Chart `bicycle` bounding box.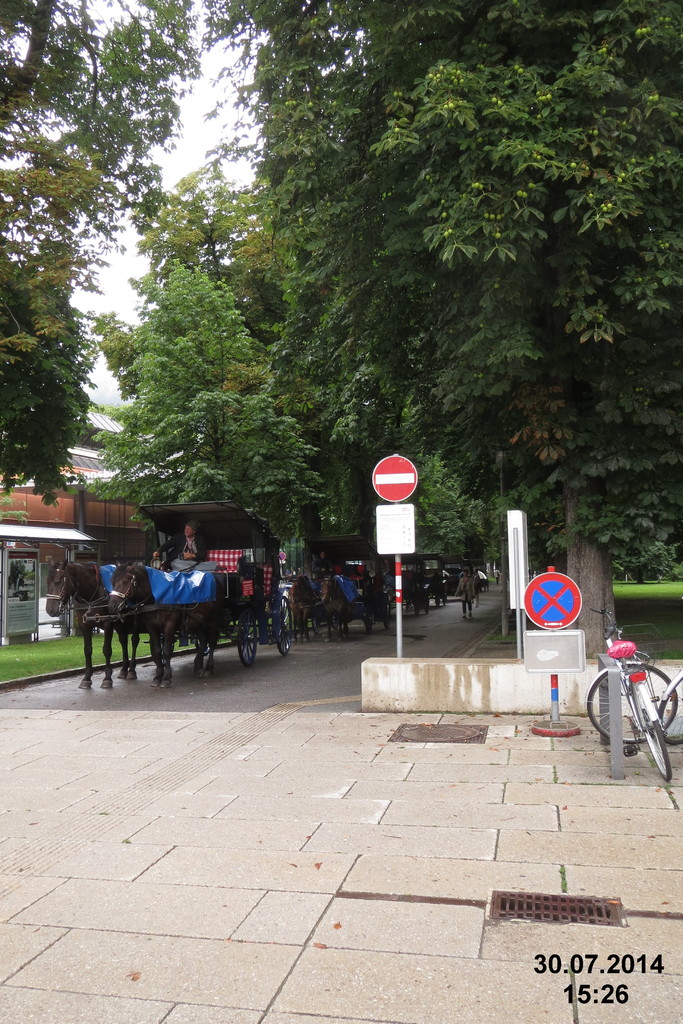
Charted: BBox(583, 607, 672, 781).
